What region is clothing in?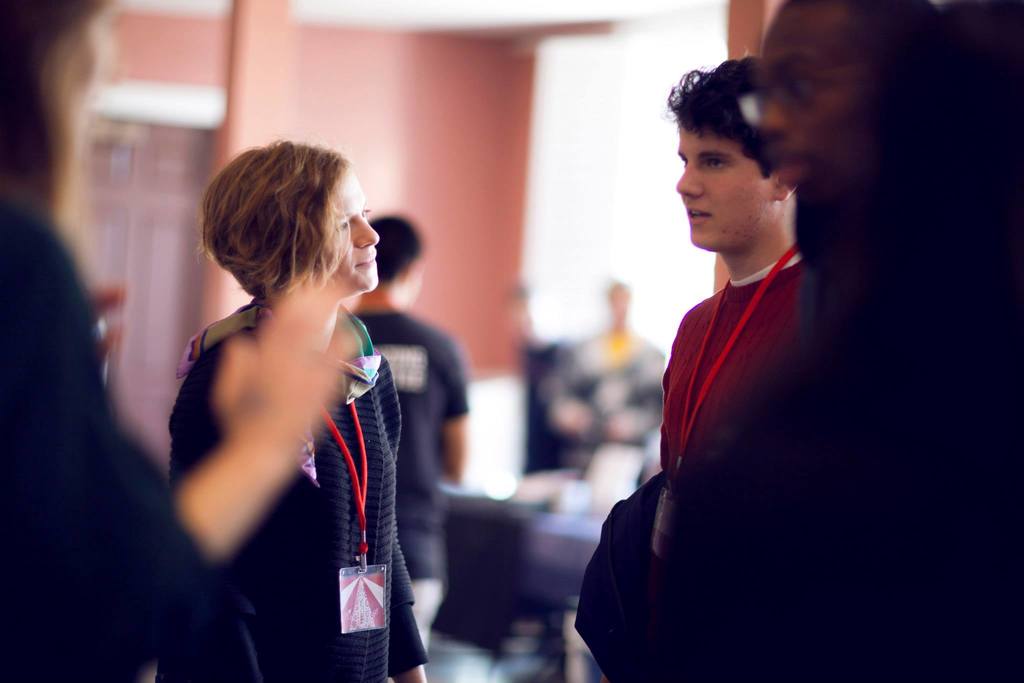
[353,310,467,661].
